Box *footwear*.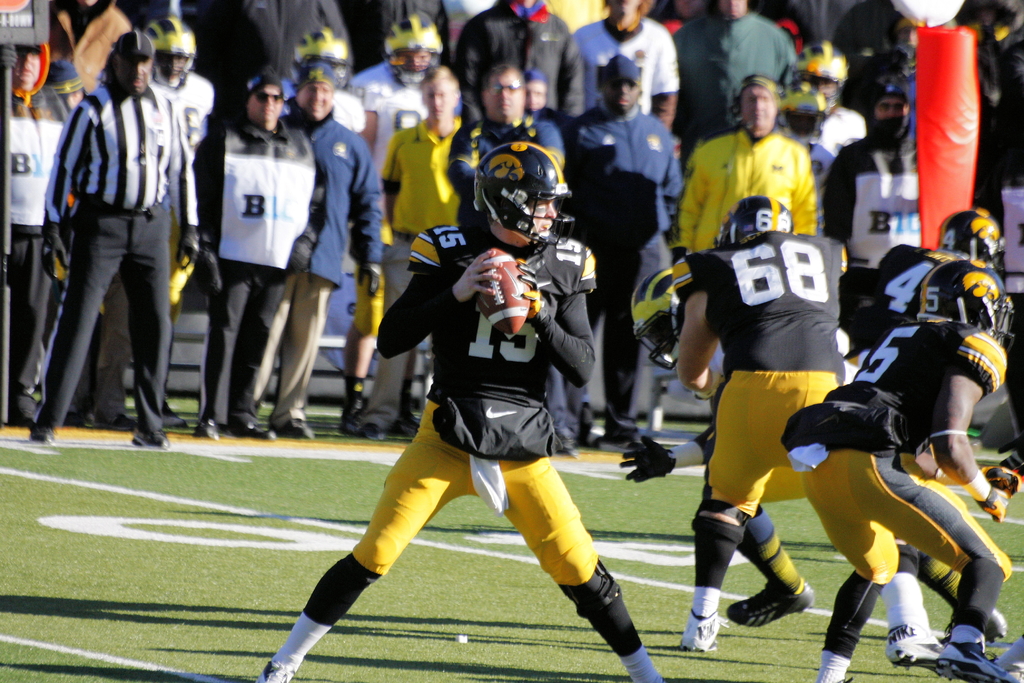
rect(726, 580, 814, 627).
